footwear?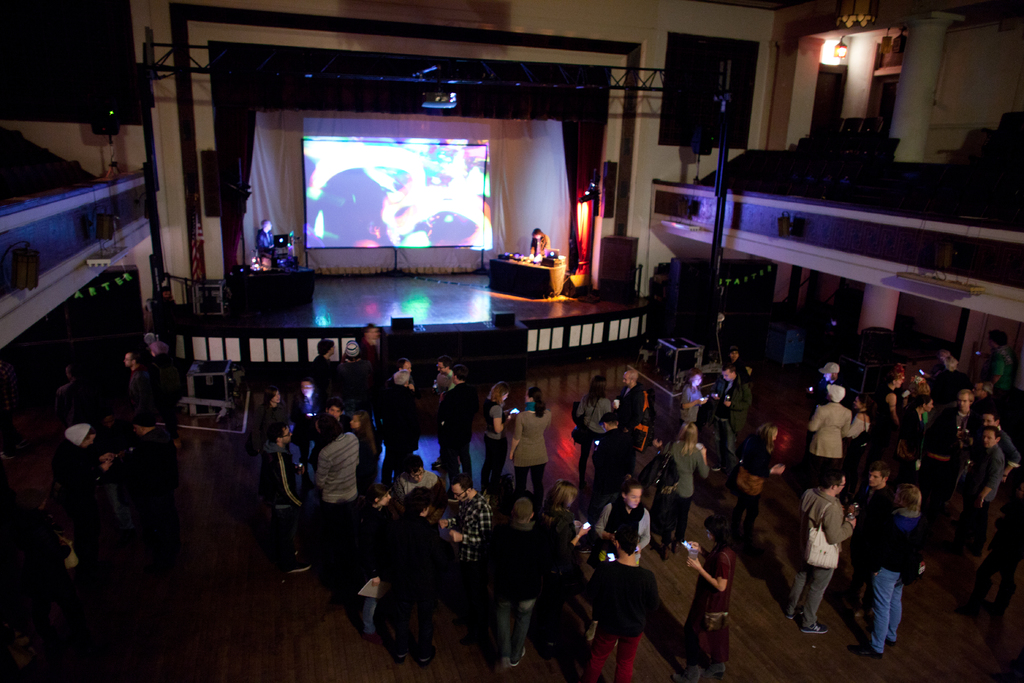
rect(986, 589, 1006, 620)
